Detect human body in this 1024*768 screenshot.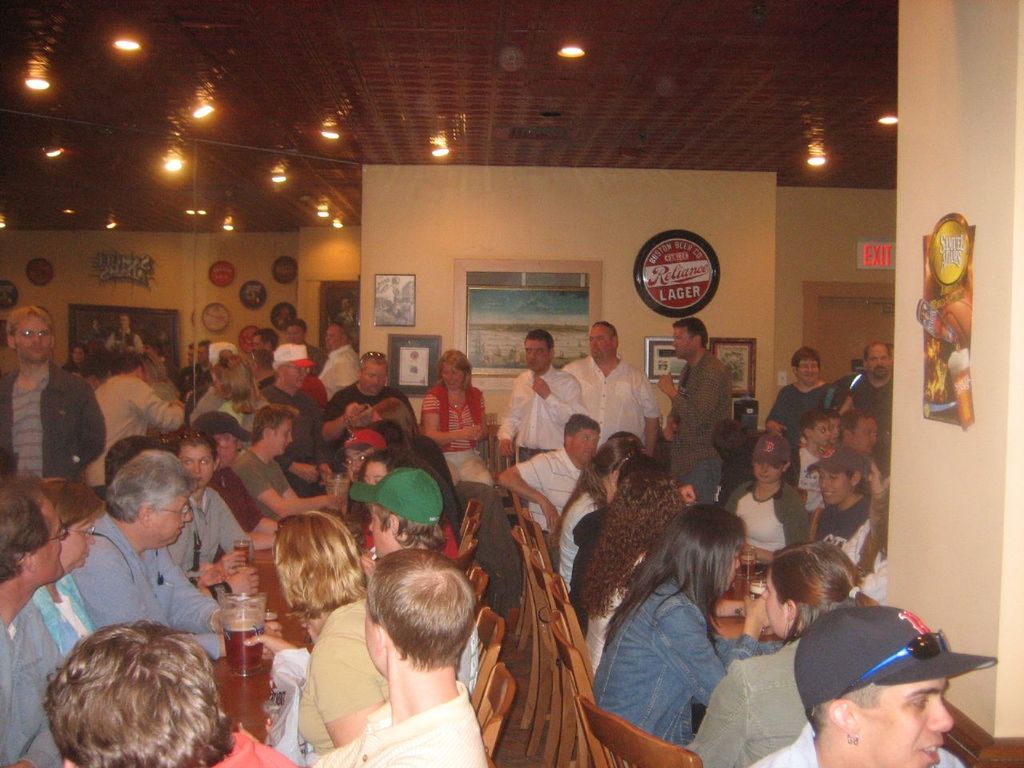
Detection: bbox=(69, 459, 277, 659).
